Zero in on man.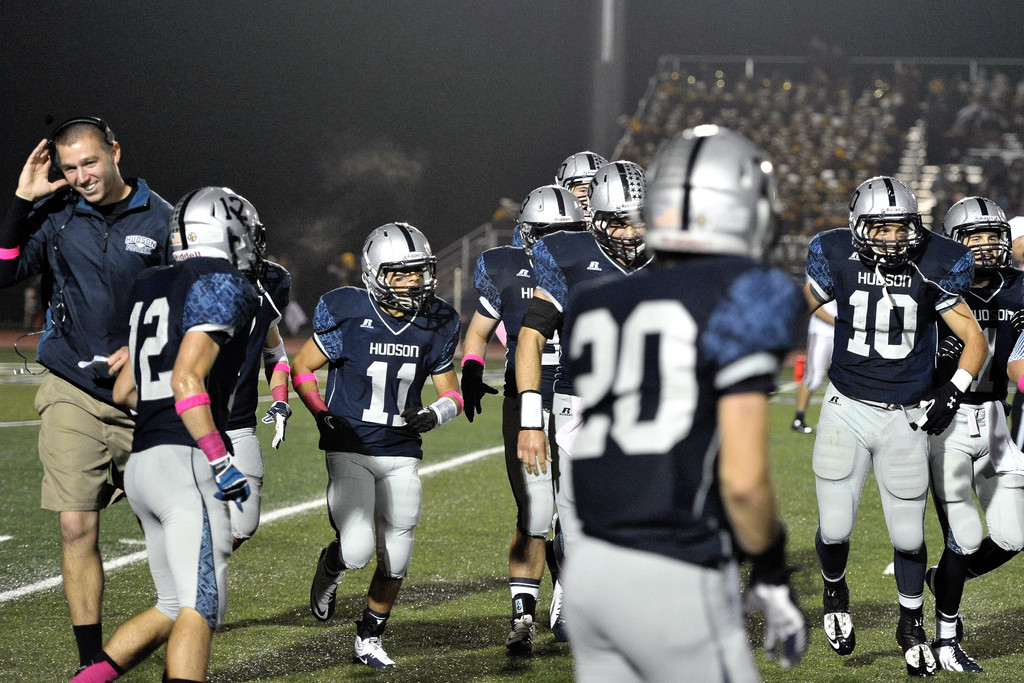
Zeroed in: 232:255:291:552.
